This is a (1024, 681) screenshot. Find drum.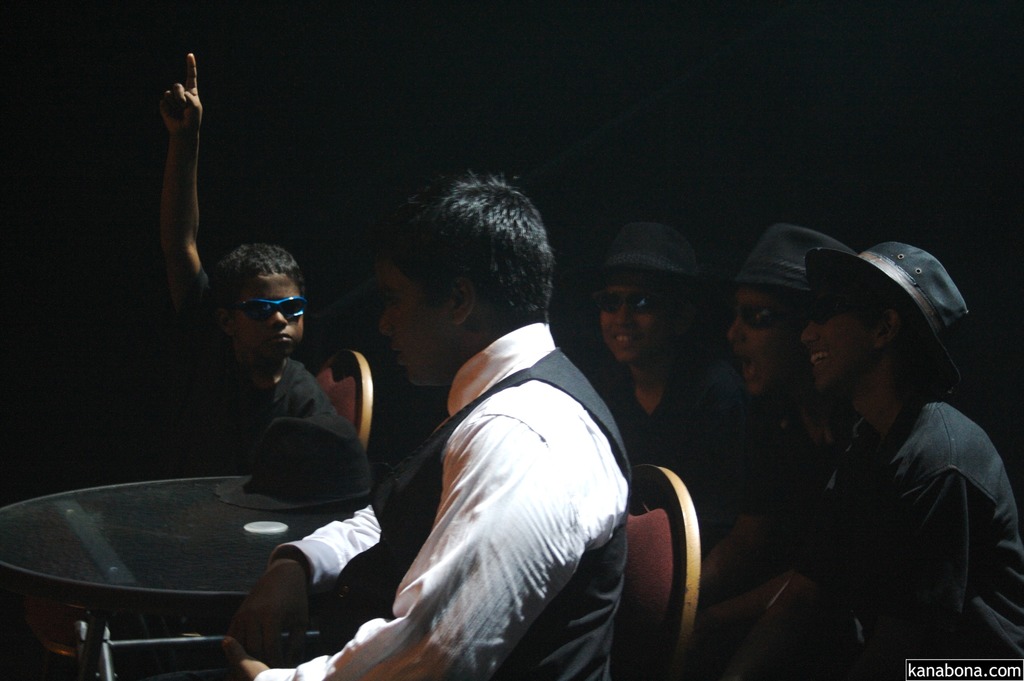
Bounding box: (x1=0, y1=478, x2=371, y2=658).
